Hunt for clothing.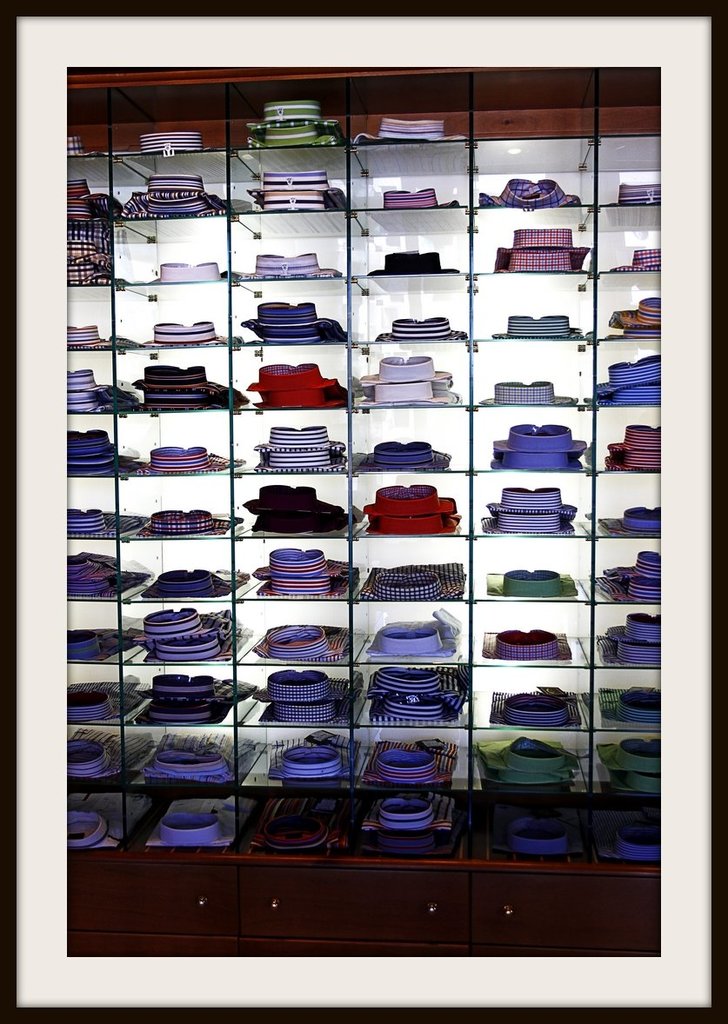
Hunted down at x1=607, y1=178, x2=667, y2=207.
